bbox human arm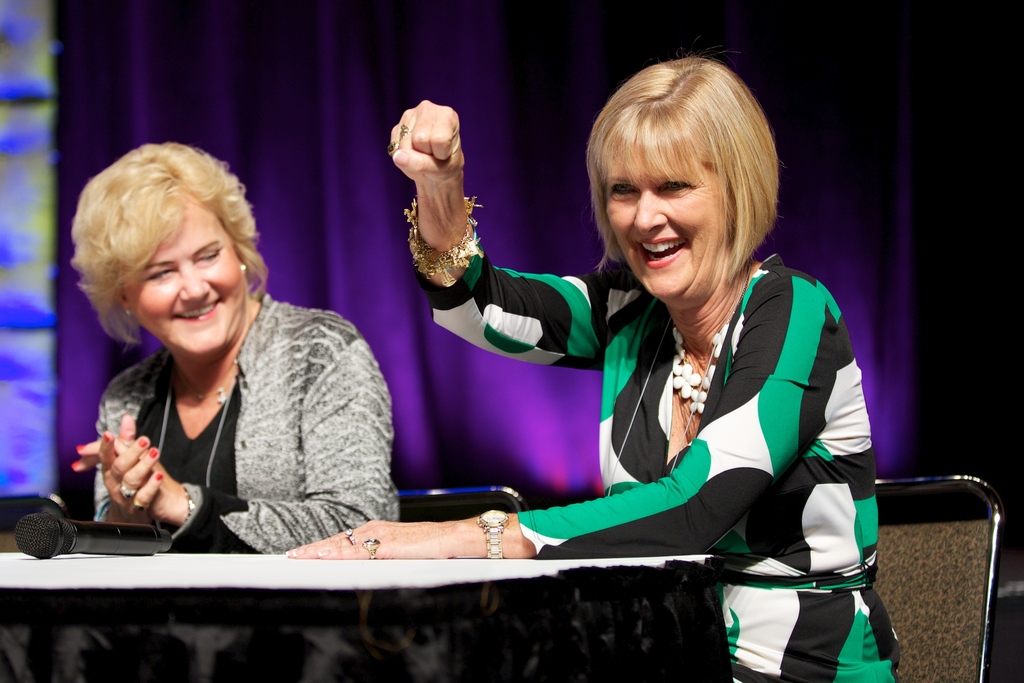
box=[70, 302, 402, 553]
